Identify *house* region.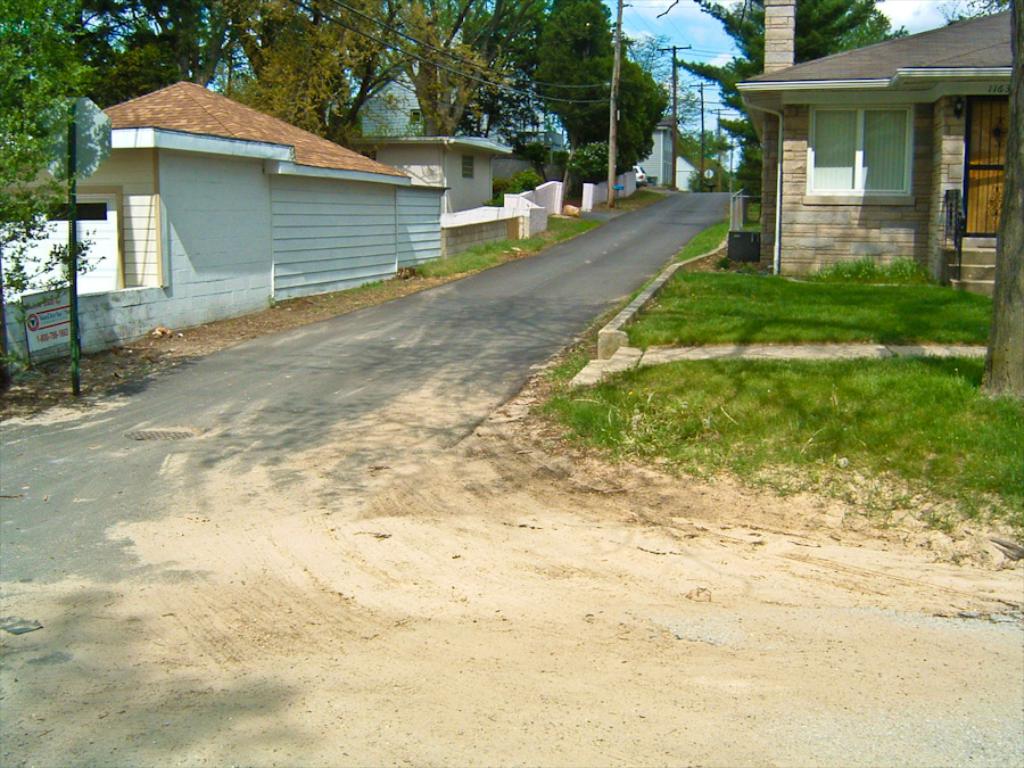
Region: pyautogui.locateOnScreen(0, 83, 451, 386).
